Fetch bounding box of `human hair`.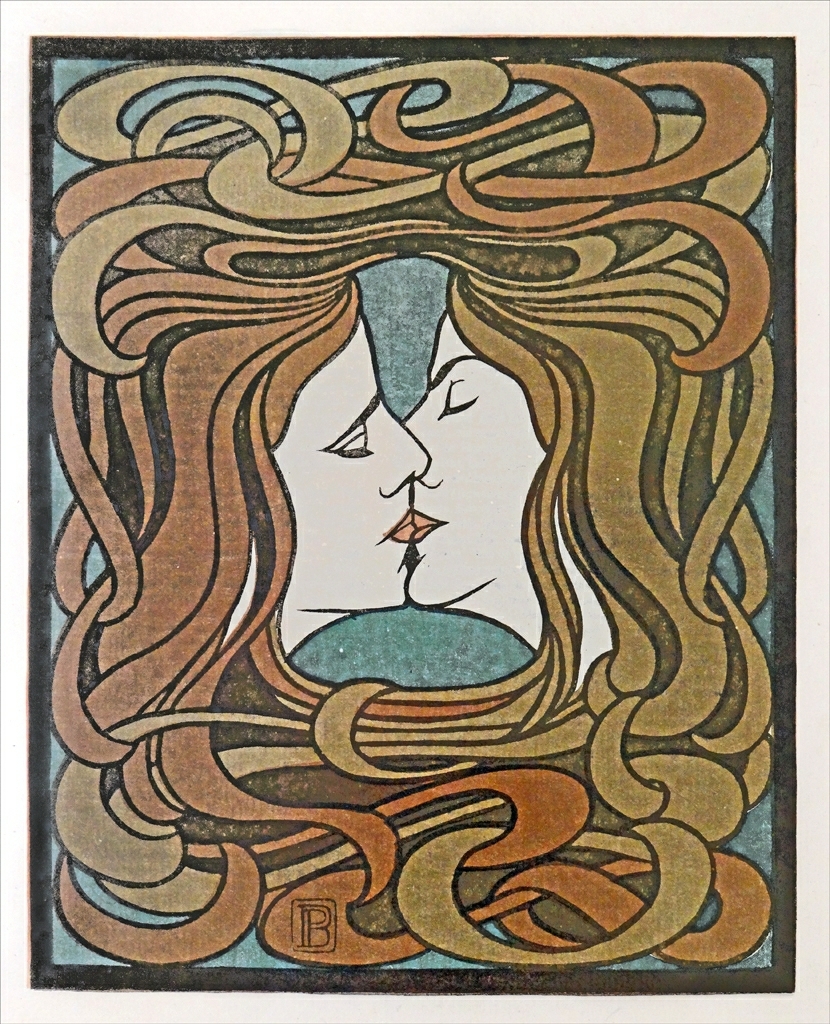
Bbox: (x1=45, y1=56, x2=776, y2=969).
